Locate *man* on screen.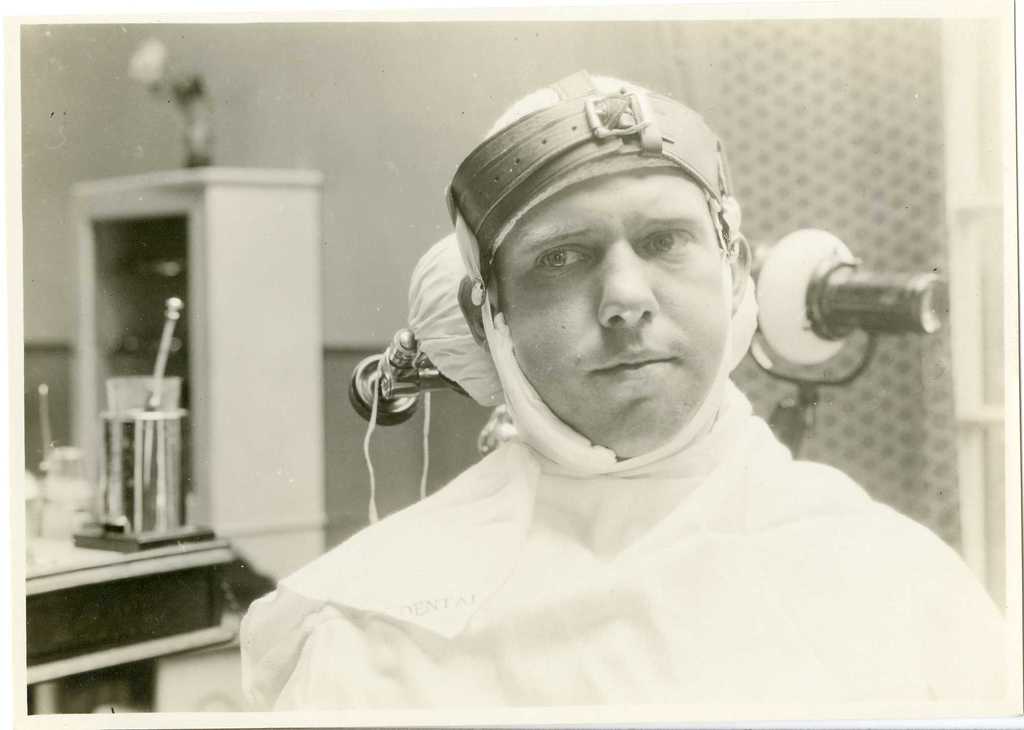
On screen at <region>220, 63, 1005, 710</region>.
